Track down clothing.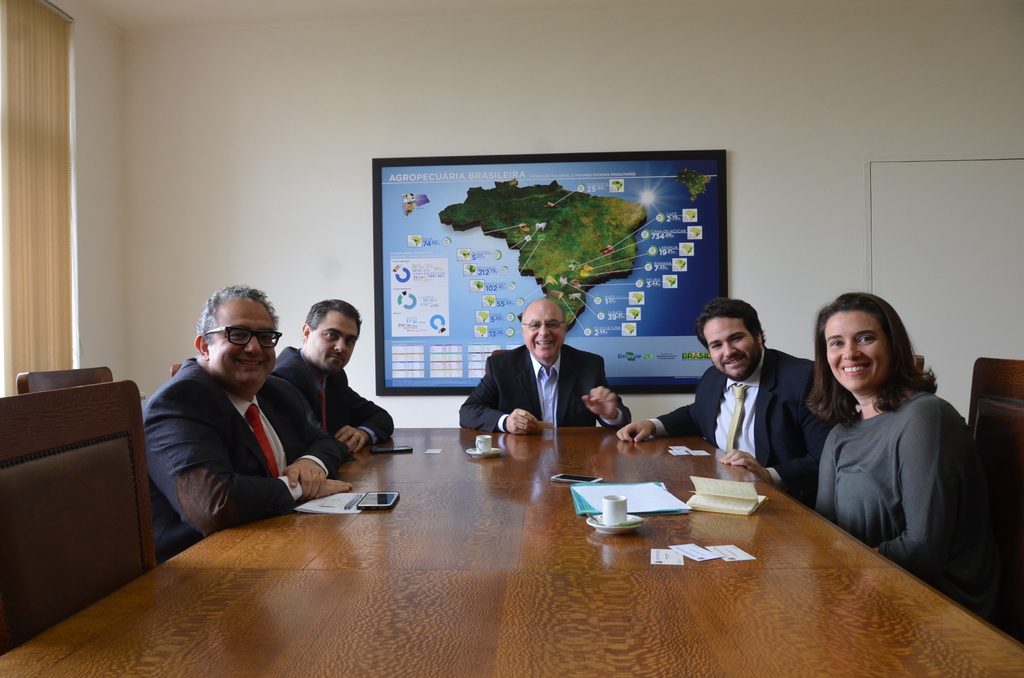
Tracked to (x1=263, y1=344, x2=403, y2=475).
